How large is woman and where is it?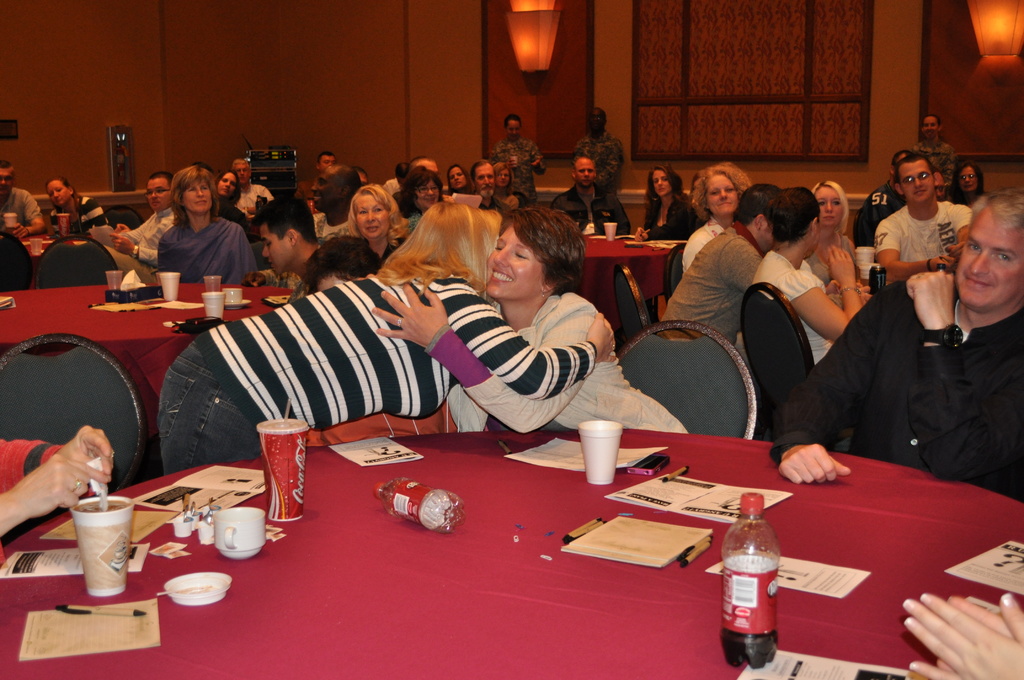
Bounding box: bbox(335, 179, 413, 262).
